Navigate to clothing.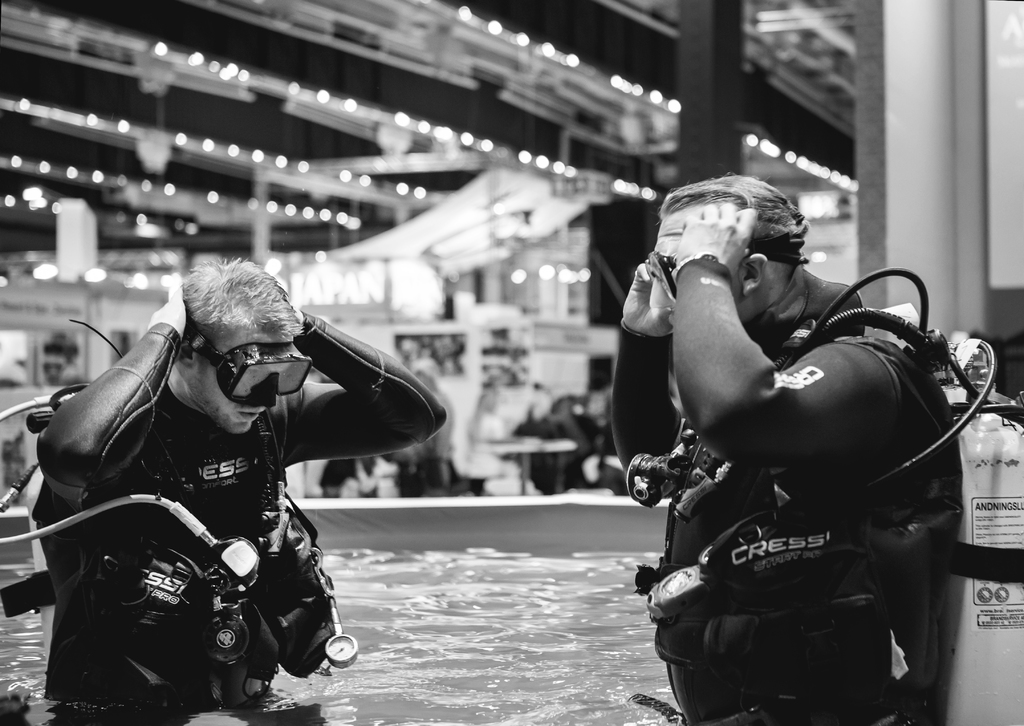
Navigation target: [x1=609, y1=257, x2=970, y2=725].
